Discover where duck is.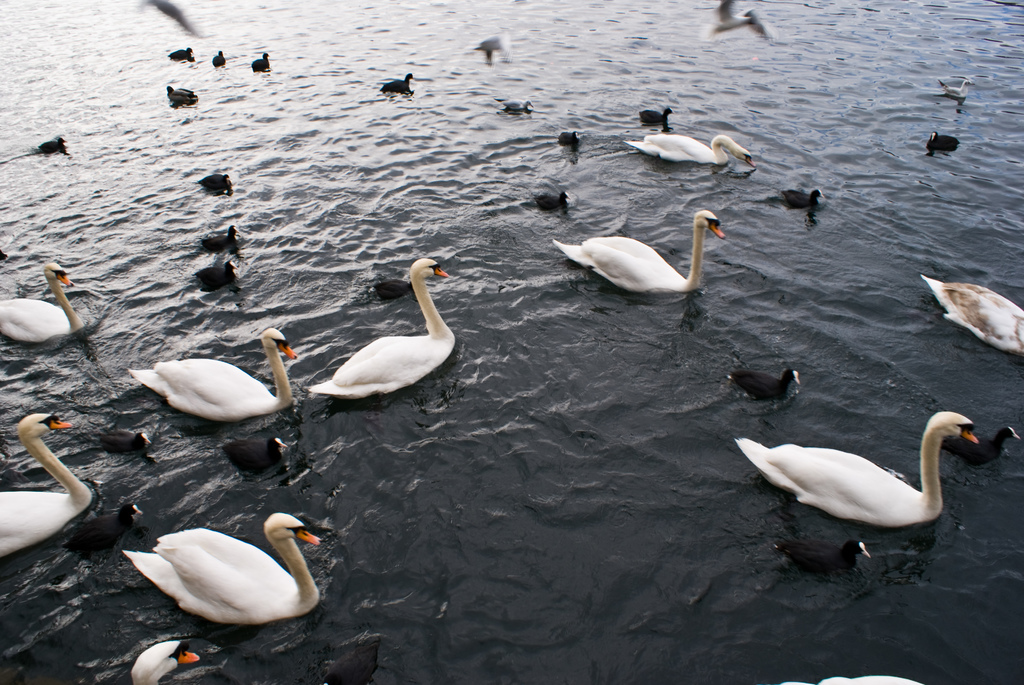
Discovered at x1=111, y1=503, x2=315, y2=629.
